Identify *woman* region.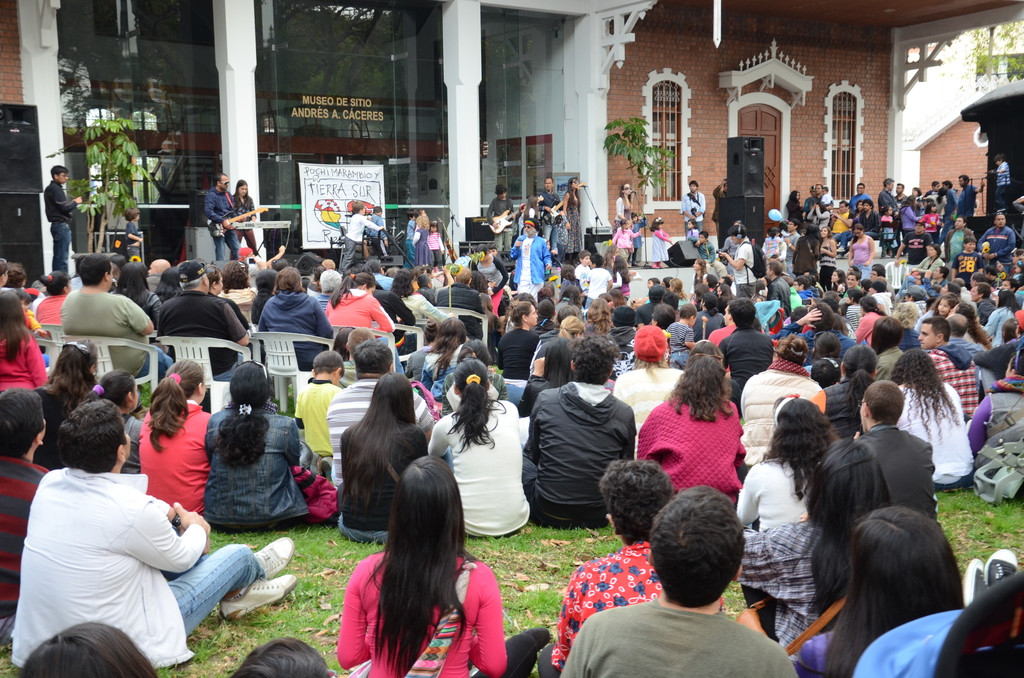
Region: (837,200,866,259).
